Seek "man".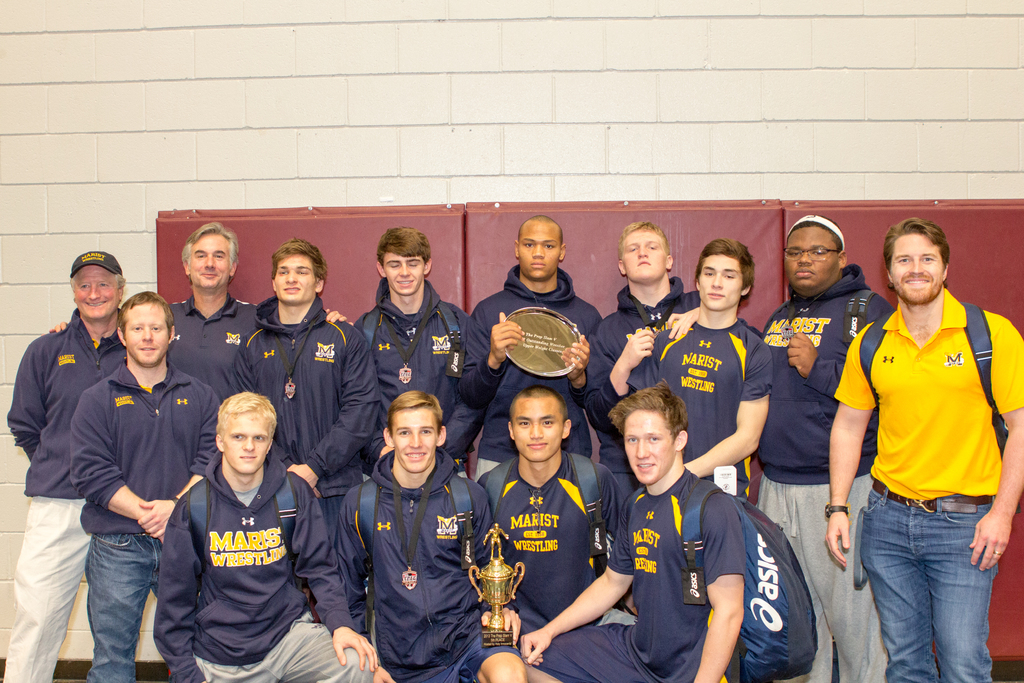
locate(760, 211, 900, 682).
